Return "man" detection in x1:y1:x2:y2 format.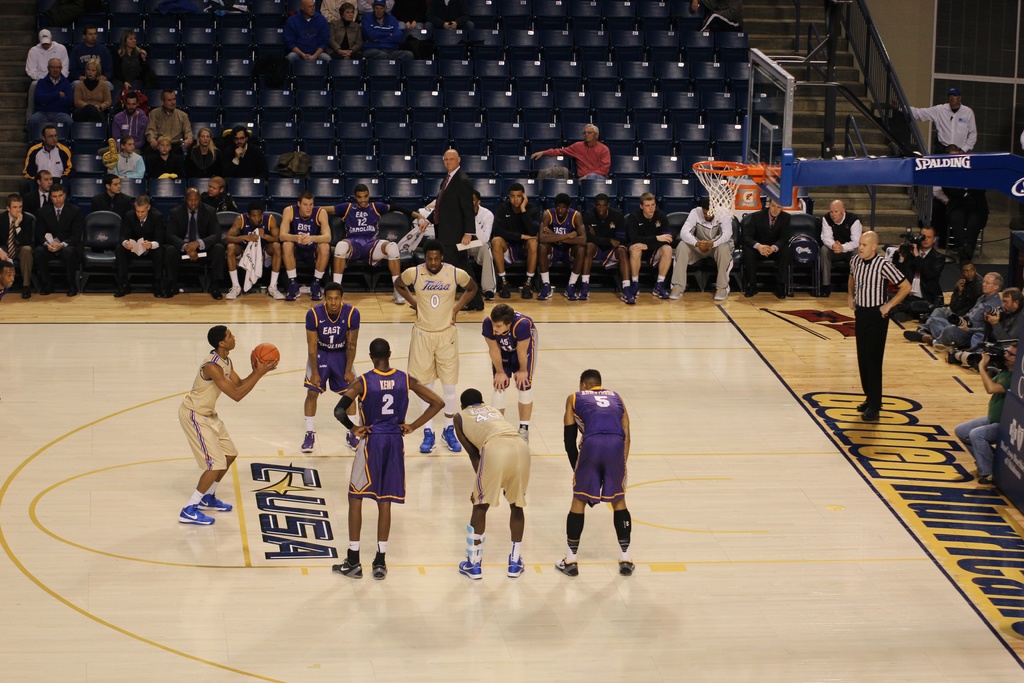
910:262:984:350.
